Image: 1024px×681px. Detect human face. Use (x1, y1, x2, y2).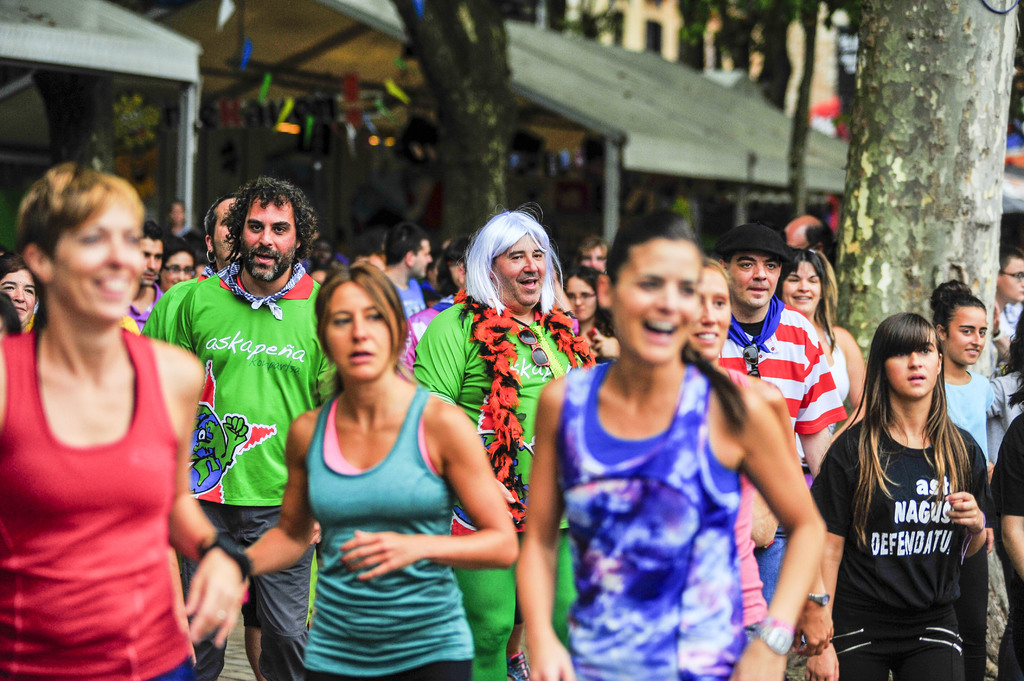
(999, 258, 1023, 301).
